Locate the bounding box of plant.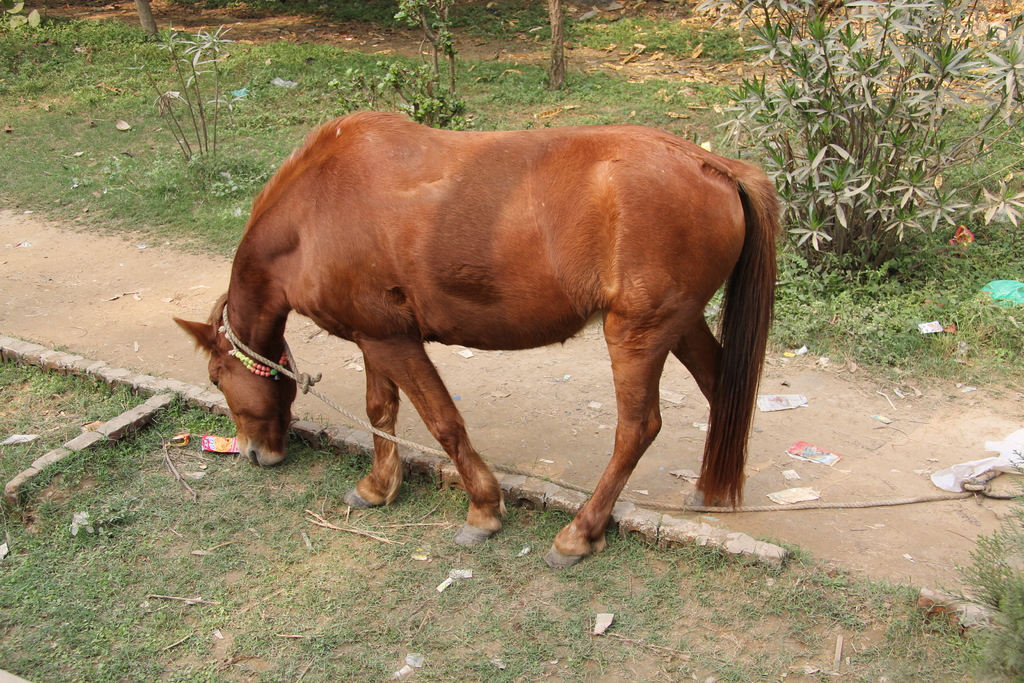
Bounding box: select_region(696, 0, 1018, 274).
